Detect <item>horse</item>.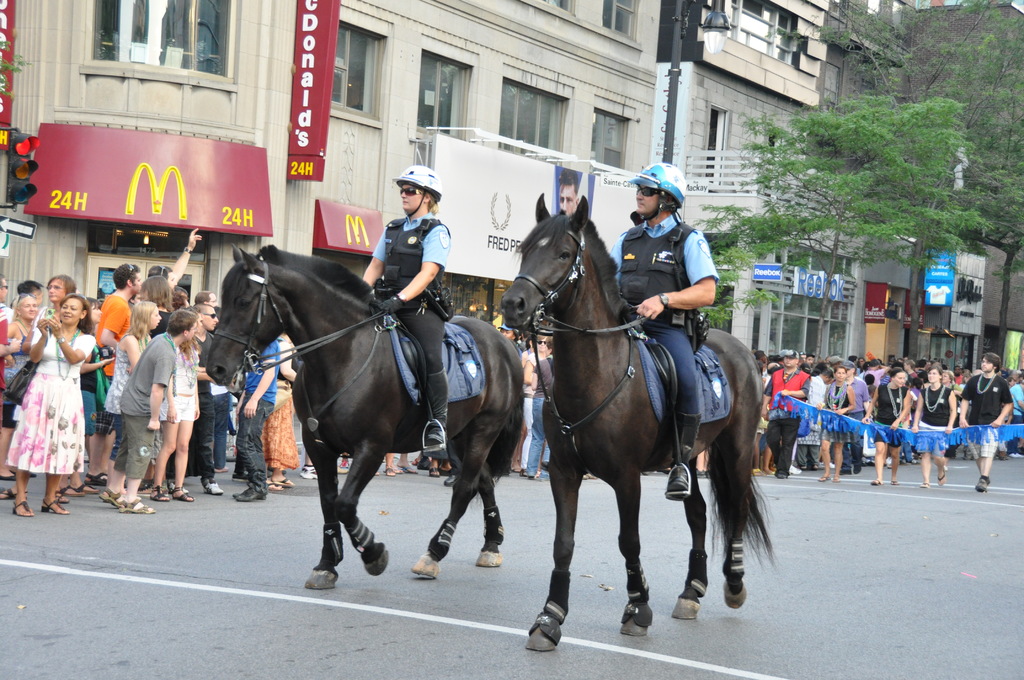
Detected at bbox=(202, 240, 526, 595).
